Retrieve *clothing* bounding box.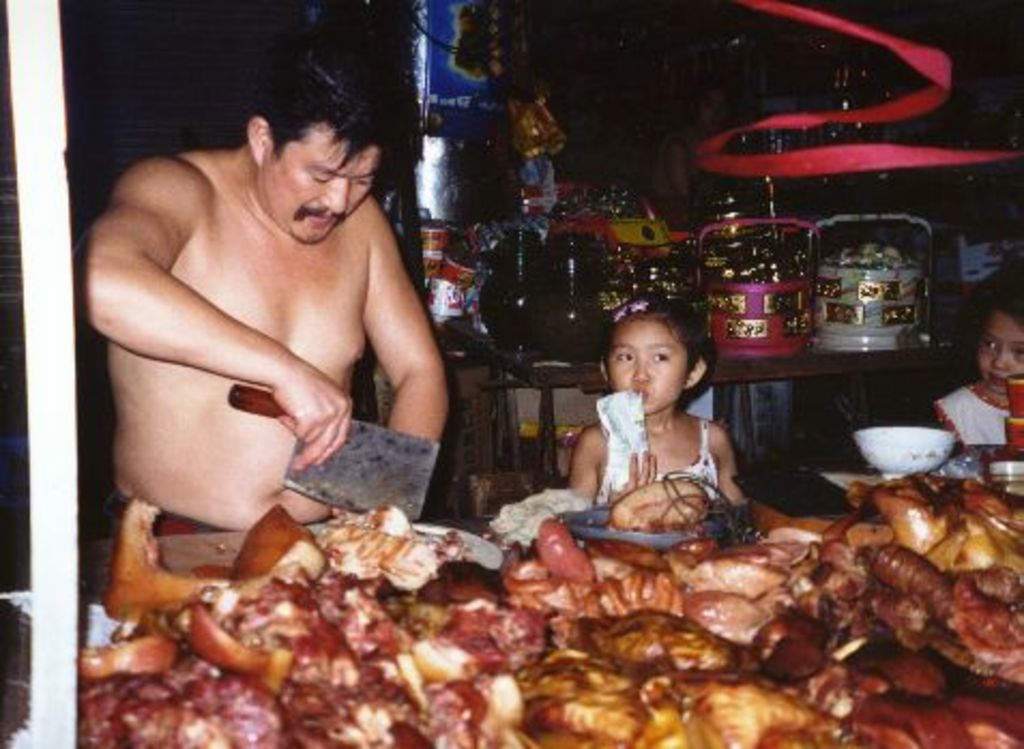
Bounding box: x1=599 y1=425 x2=719 y2=498.
